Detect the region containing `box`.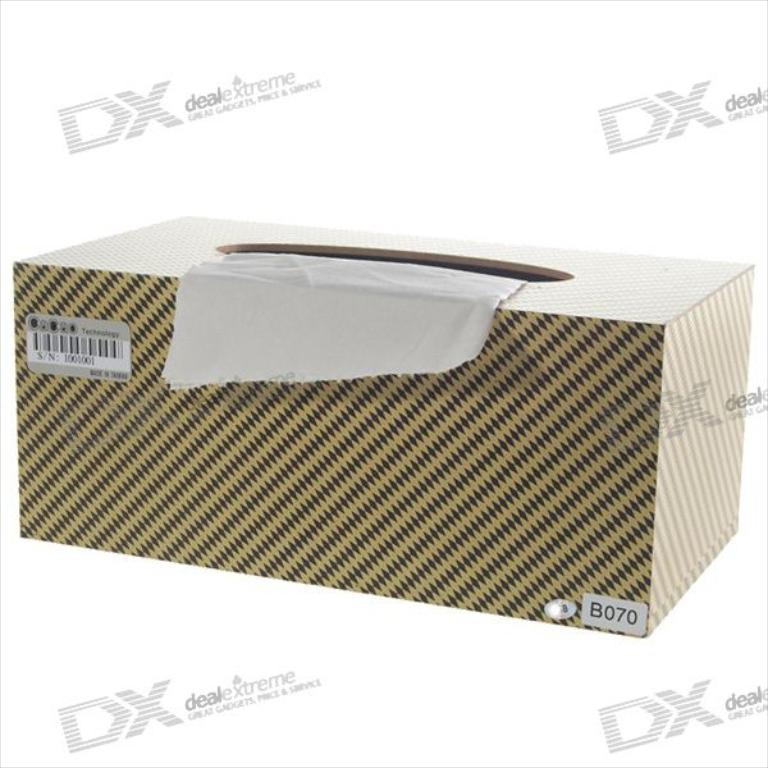
12,218,754,641.
